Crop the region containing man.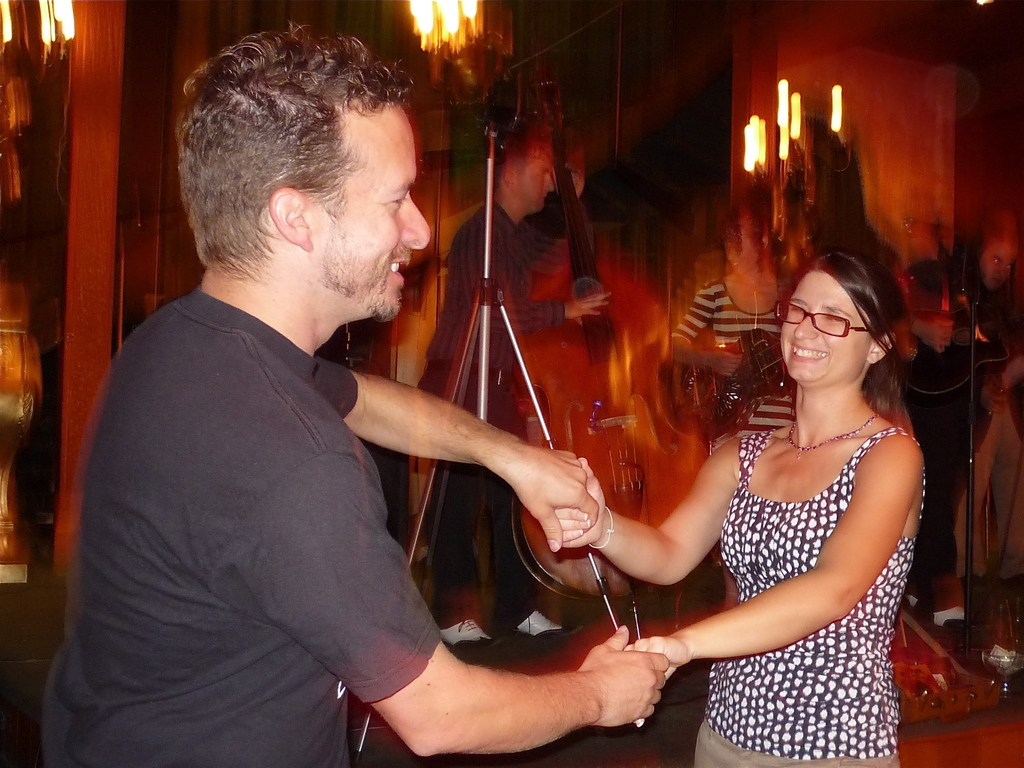
Crop region: 41:22:669:767.
